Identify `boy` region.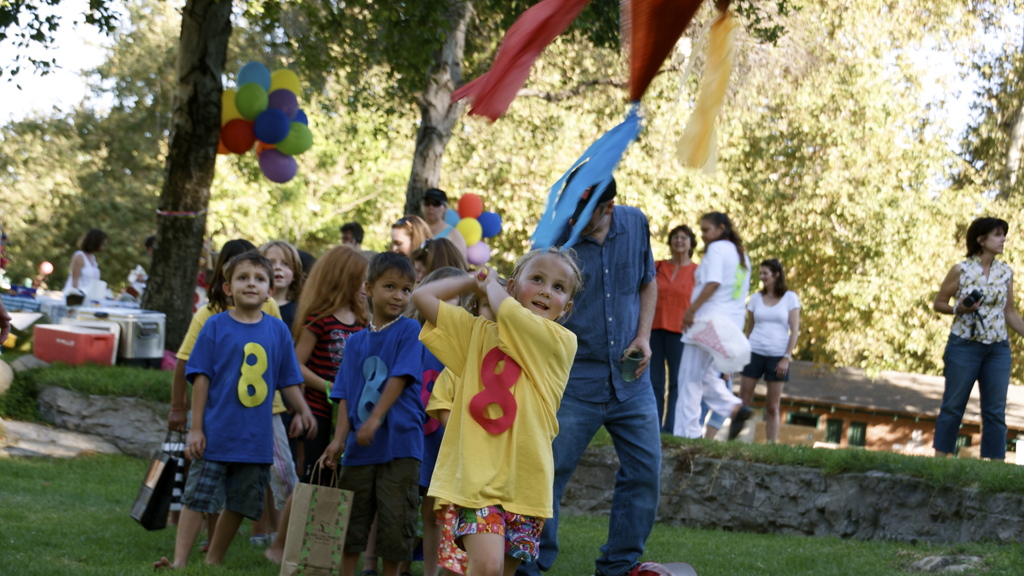
Region: <box>316,252,424,575</box>.
